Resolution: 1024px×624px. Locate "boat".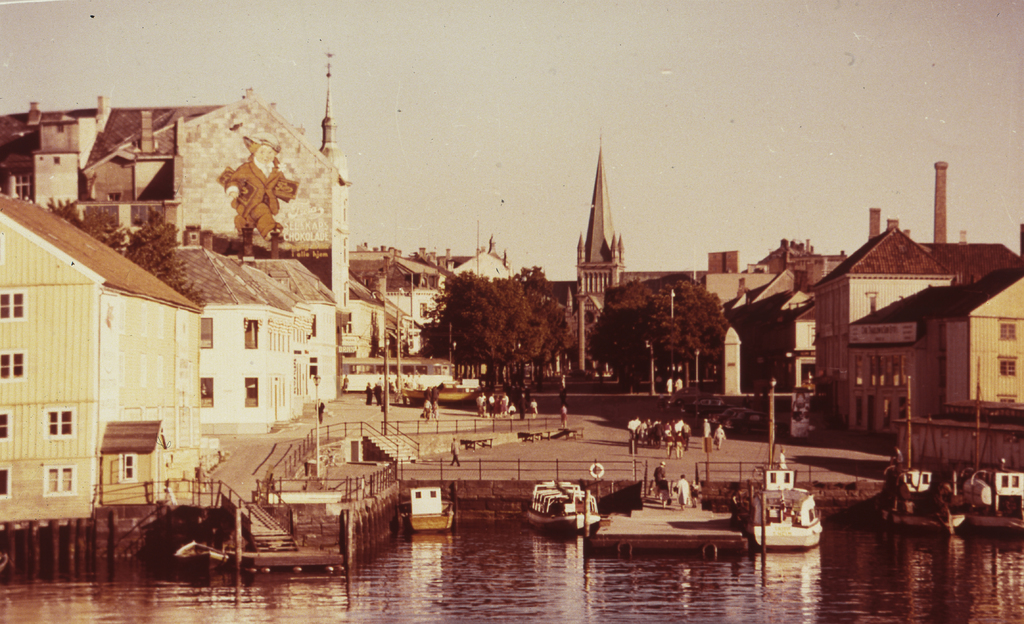
[left=596, top=482, right=781, bottom=555].
